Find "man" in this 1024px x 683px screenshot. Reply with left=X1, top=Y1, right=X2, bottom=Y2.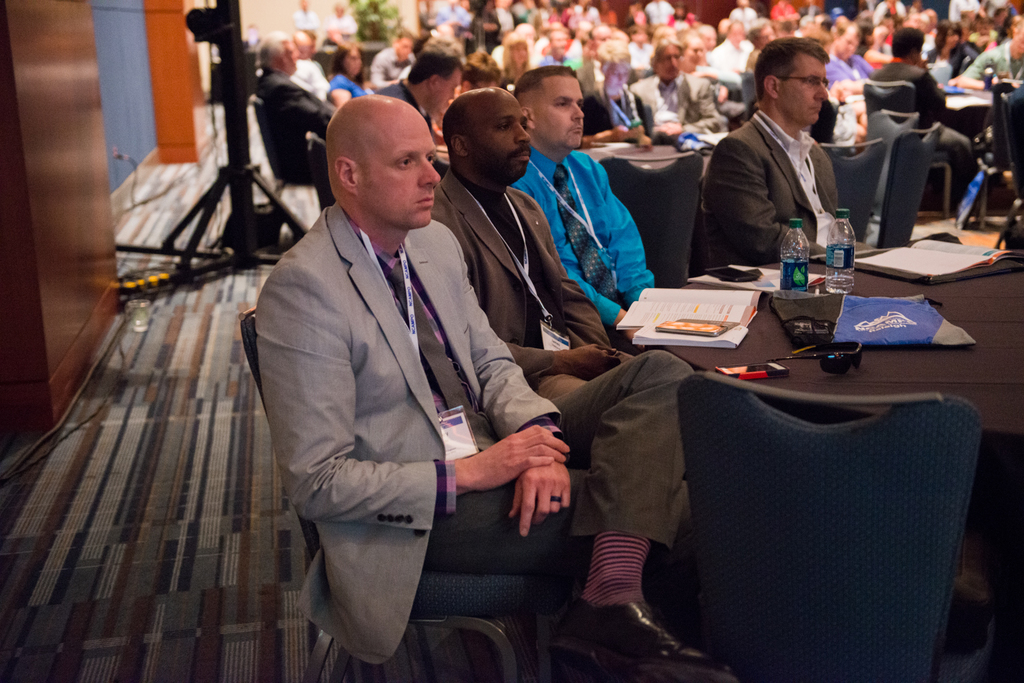
left=706, top=12, right=753, bottom=73.
